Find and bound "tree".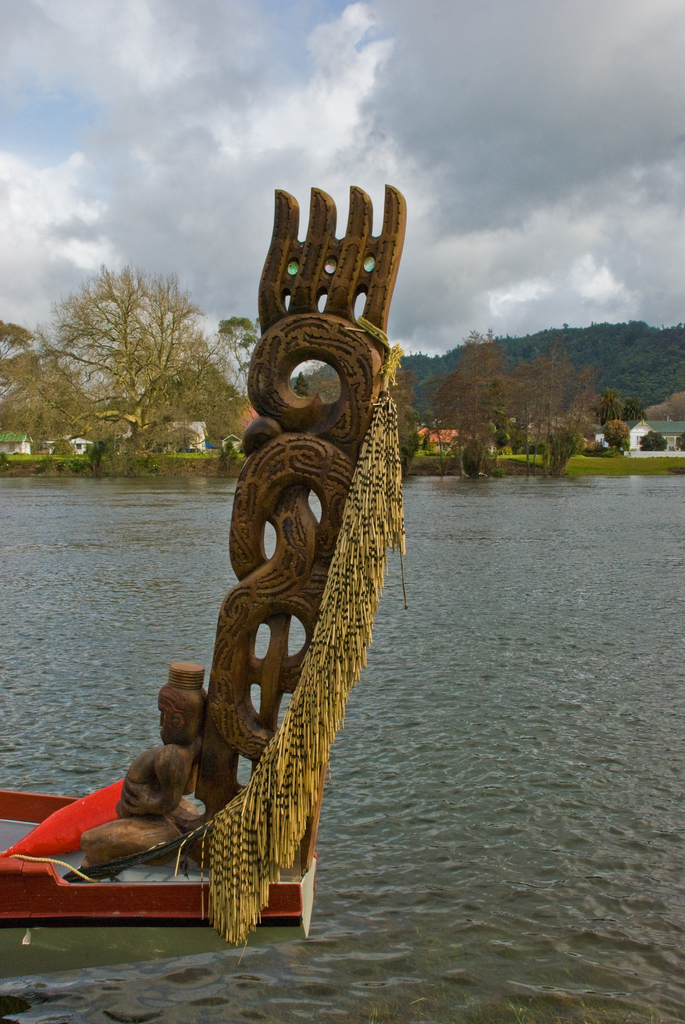
Bound: 604:415:630:455.
